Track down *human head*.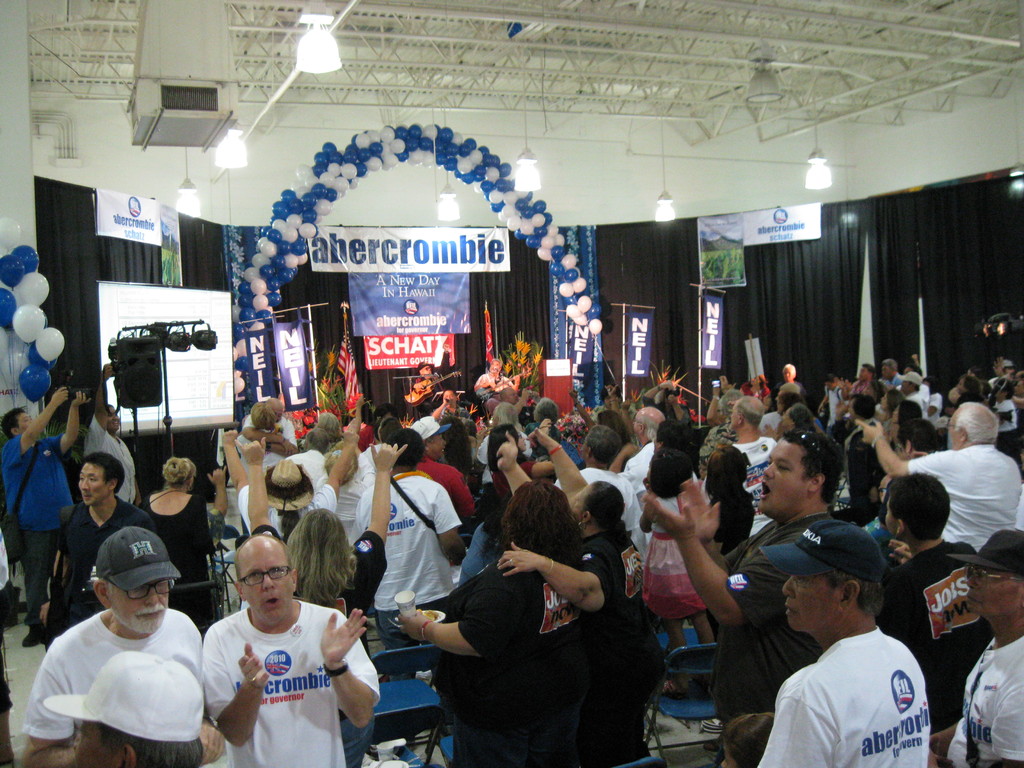
Tracked to bbox=(442, 388, 454, 408).
